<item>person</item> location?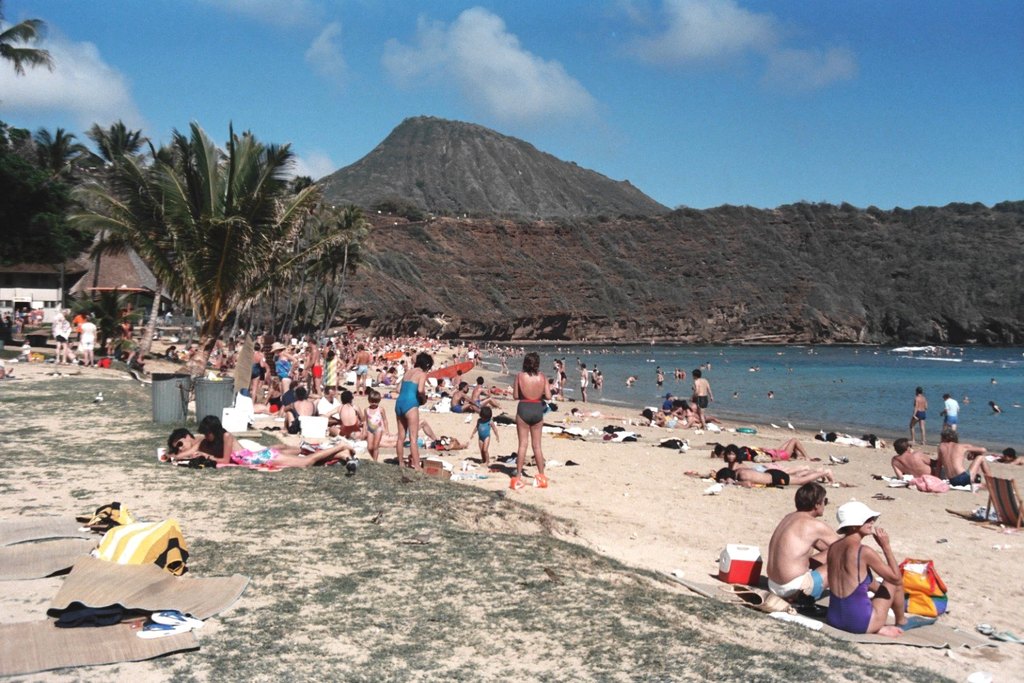
box(358, 389, 389, 463)
